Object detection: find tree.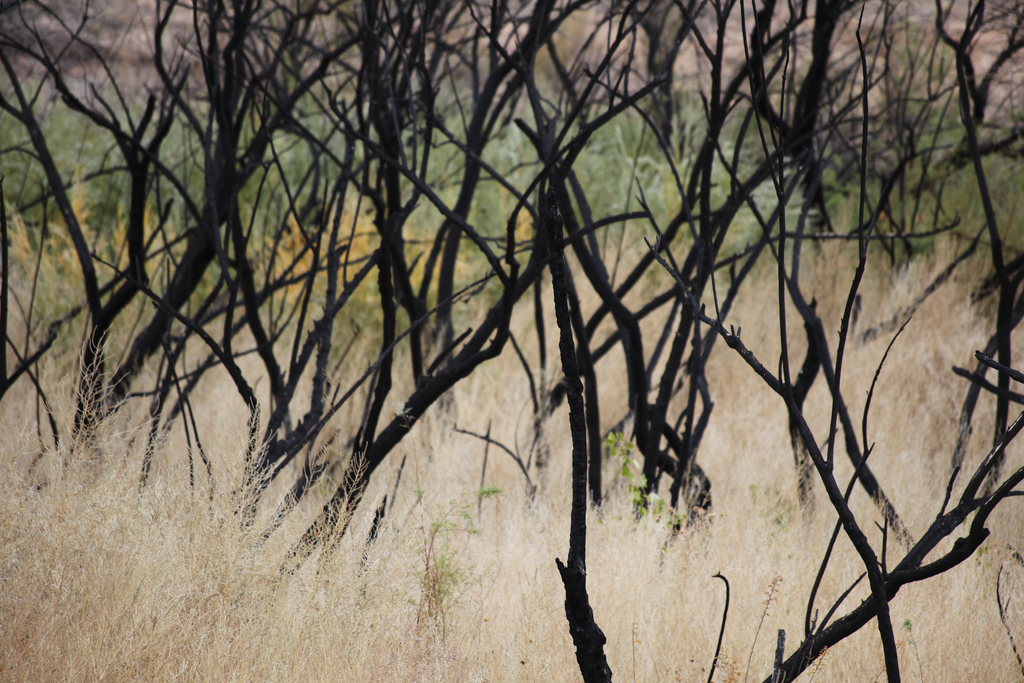
(0, 0, 1023, 682).
